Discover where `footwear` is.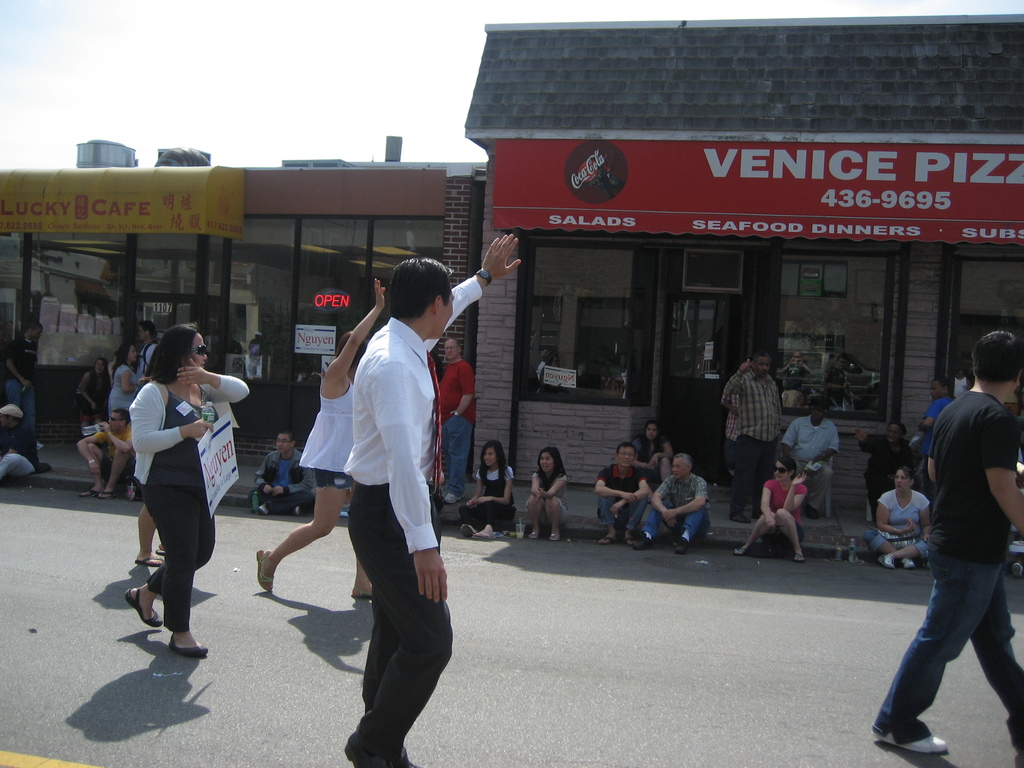
Discovered at l=460, t=523, r=476, b=539.
